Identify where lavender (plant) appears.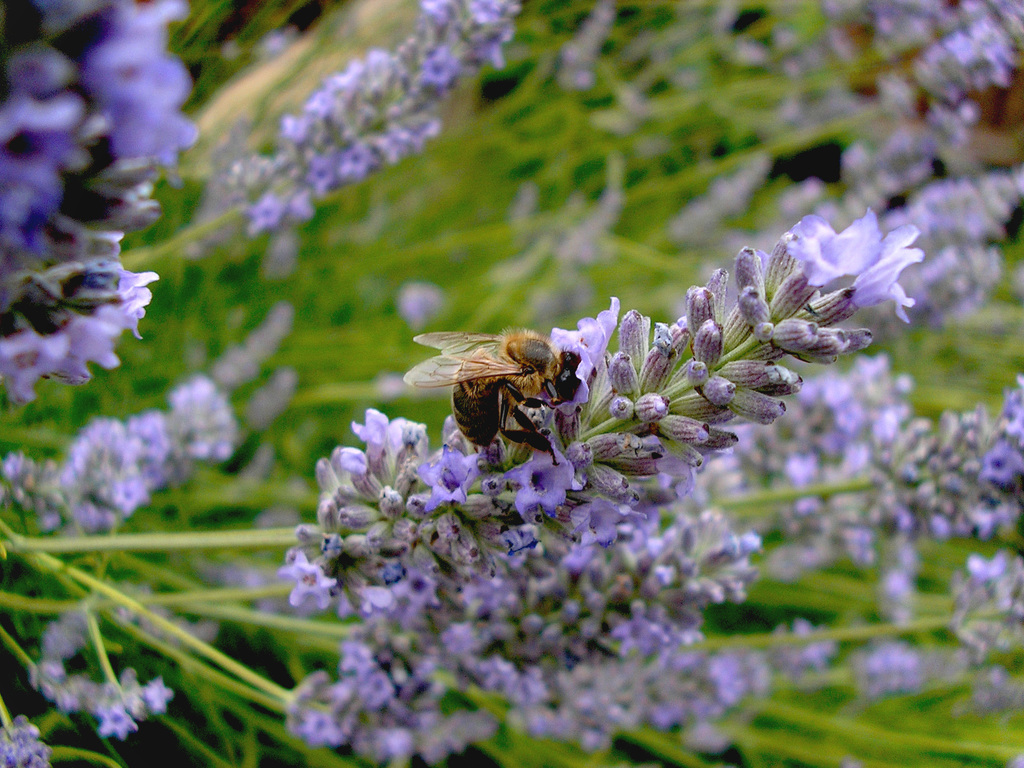
Appears at left=0, top=372, right=239, bottom=525.
